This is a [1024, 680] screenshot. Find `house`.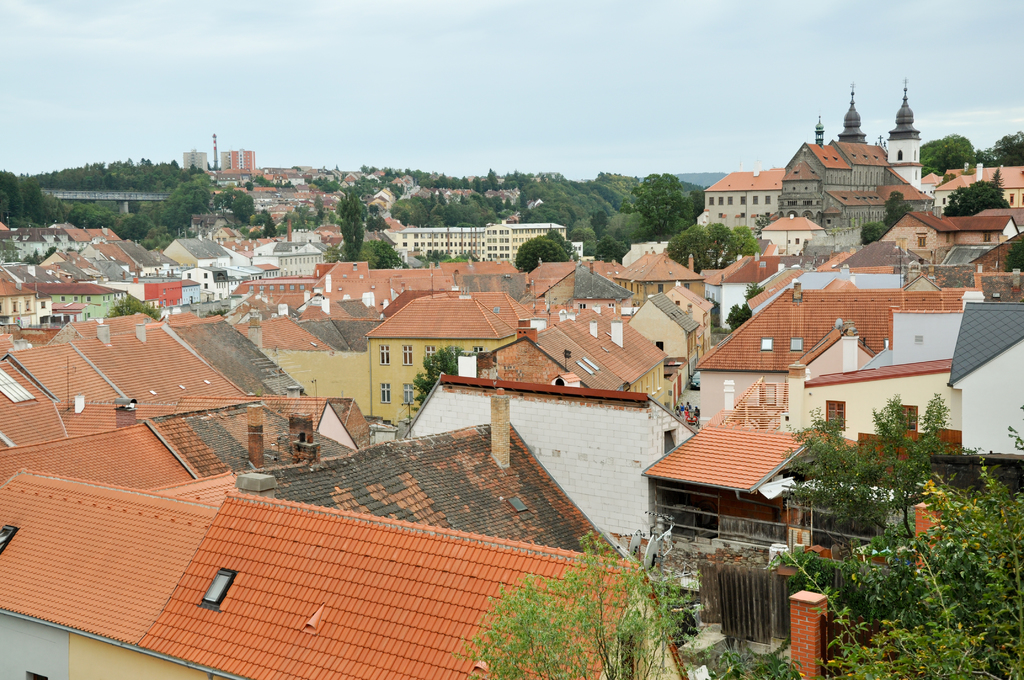
Bounding box: <region>433, 184, 484, 205</region>.
